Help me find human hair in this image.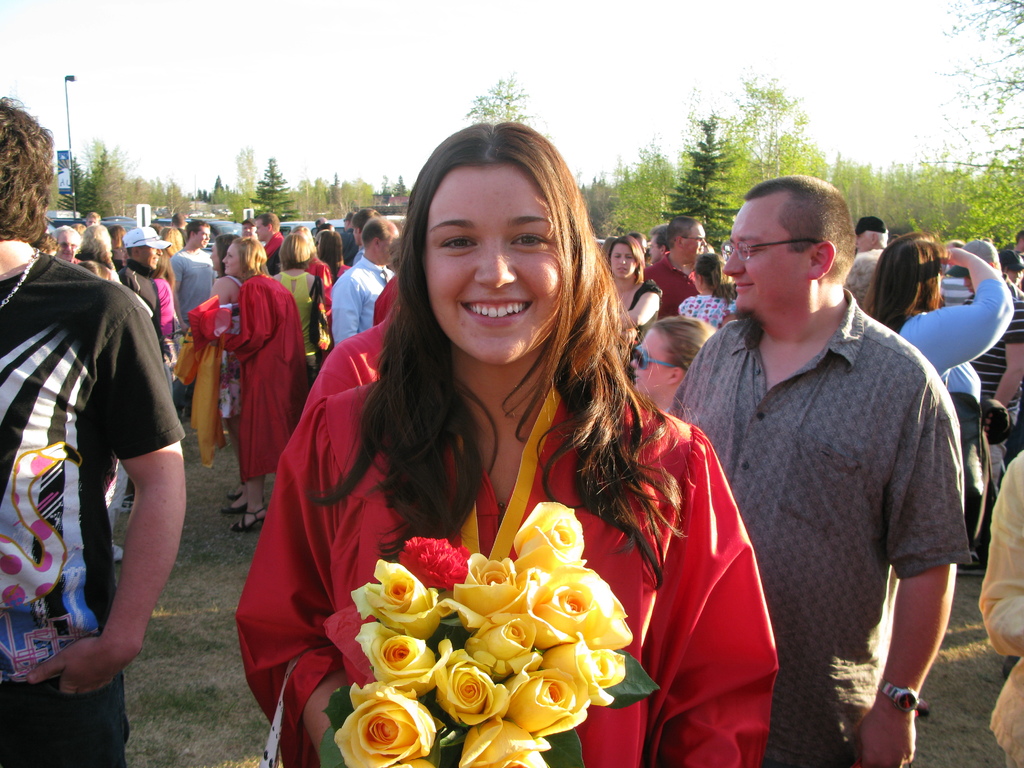
Found it: <bbox>123, 241, 156, 282</bbox>.
